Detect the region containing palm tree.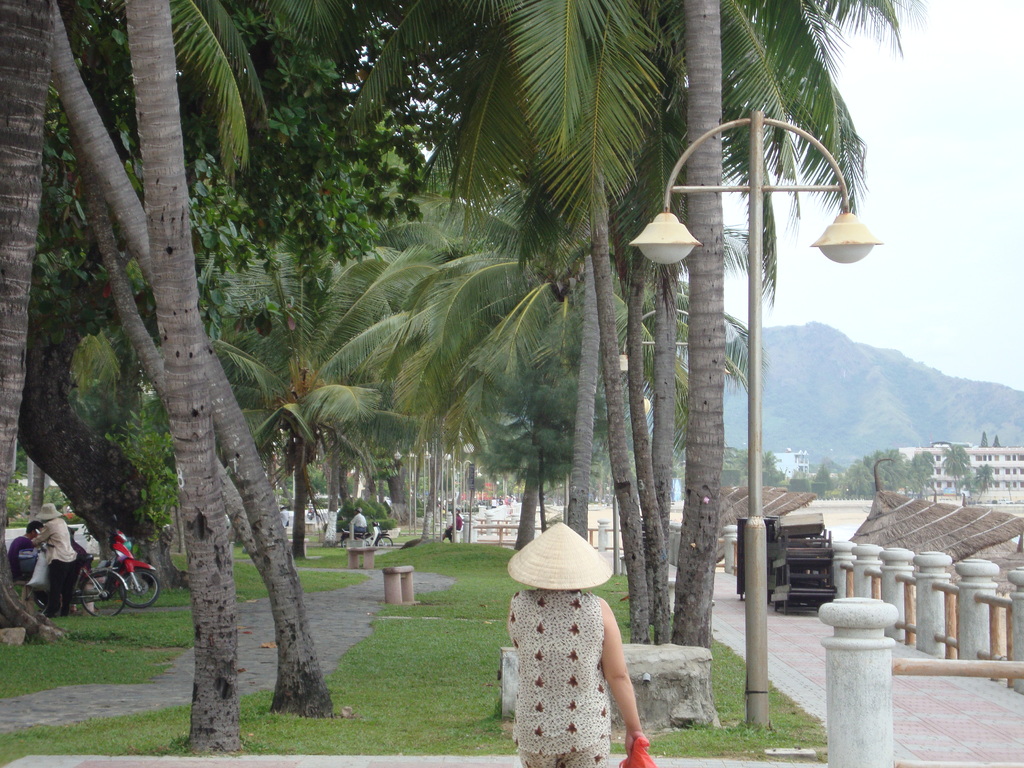
crop(198, 252, 379, 570).
